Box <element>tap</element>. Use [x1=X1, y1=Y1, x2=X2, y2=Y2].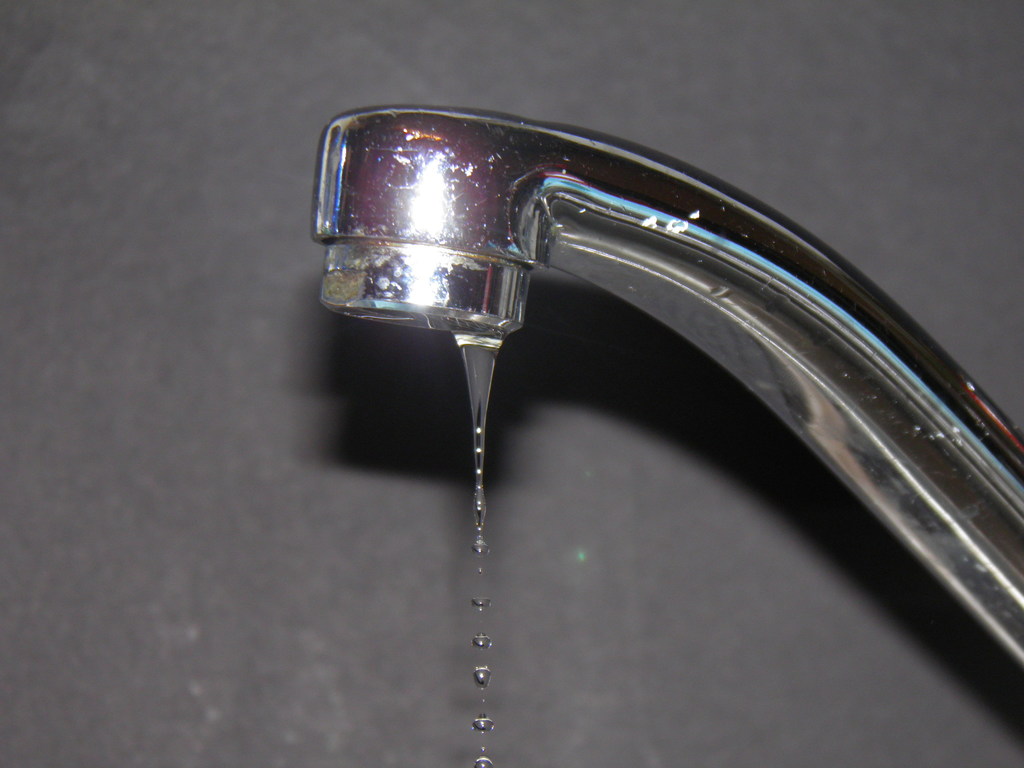
[x1=309, y1=107, x2=1023, y2=669].
